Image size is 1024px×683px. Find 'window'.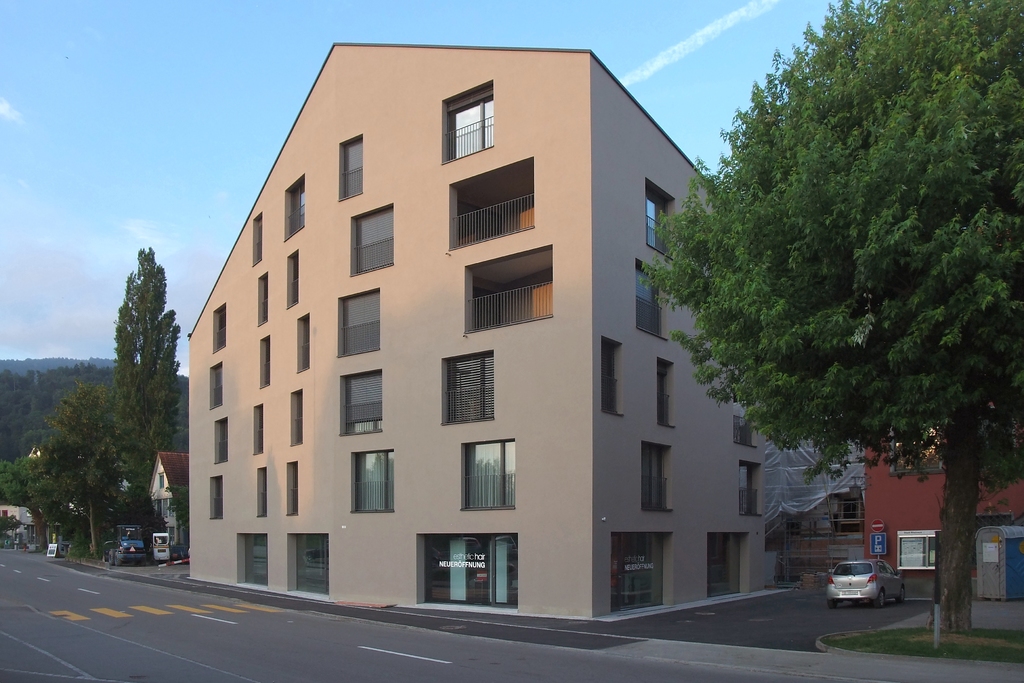
box(593, 333, 627, 413).
